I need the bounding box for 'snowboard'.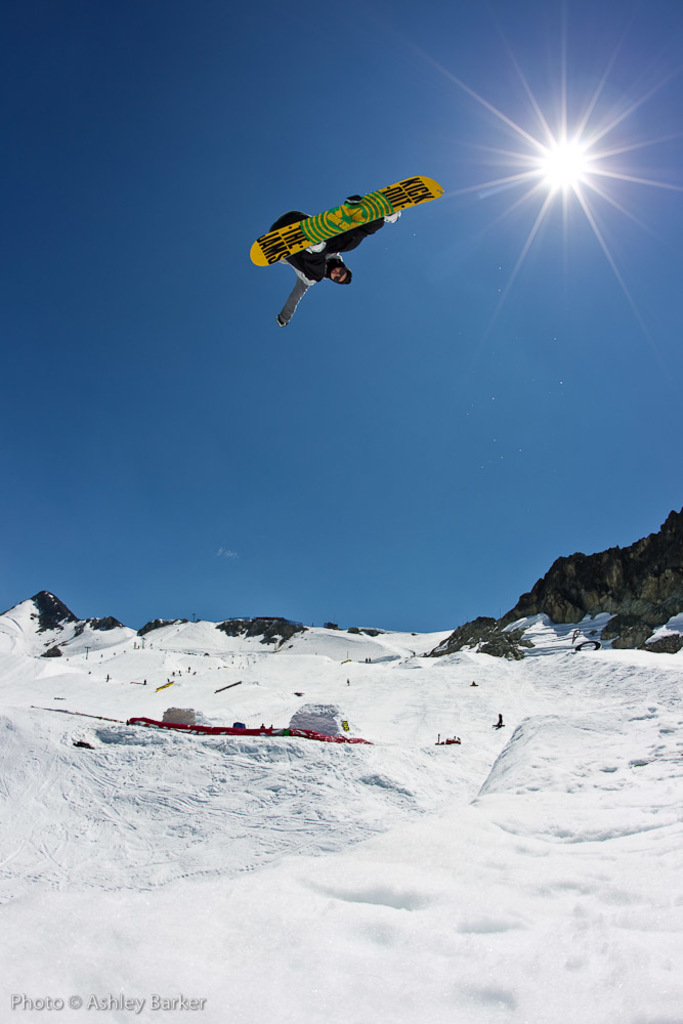
Here it is: box=[250, 176, 443, 266].
